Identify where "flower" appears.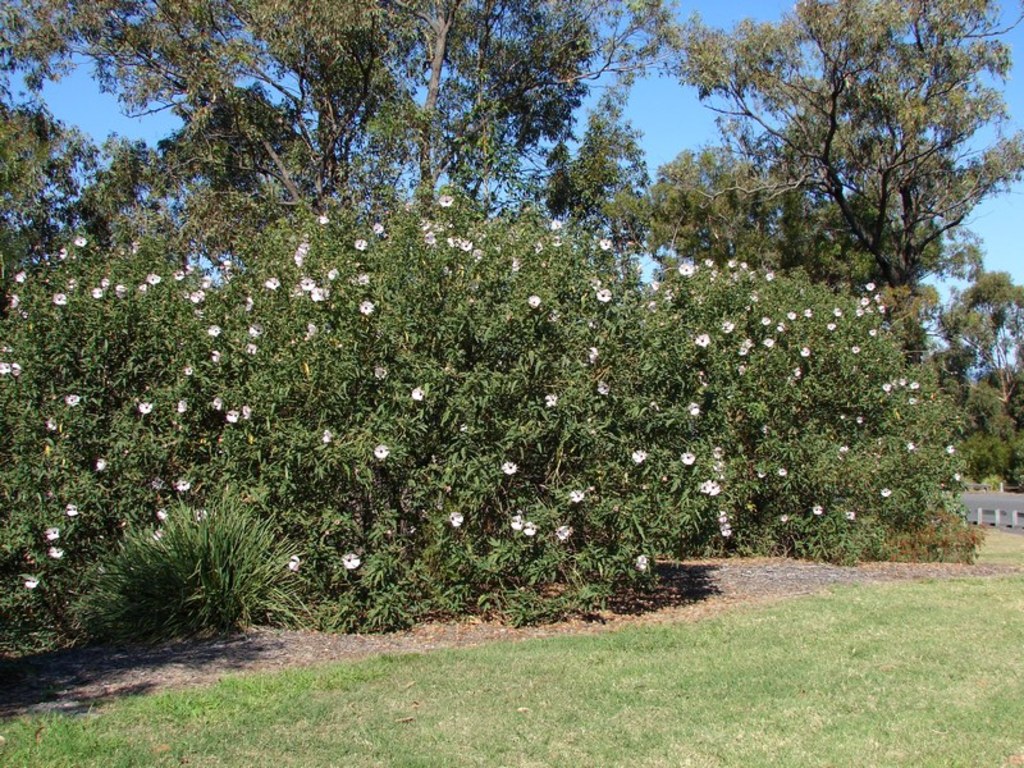
Appears at box=[209, 346, 223, 365].
